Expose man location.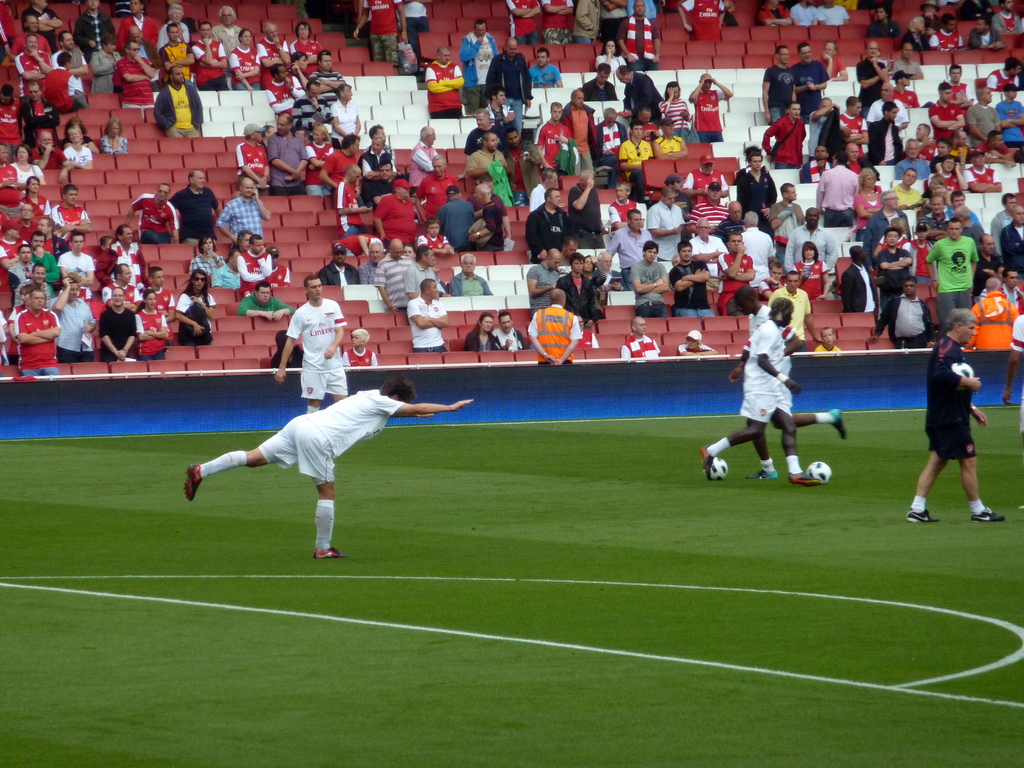
Exposed at x1=737, y1=211, x2=774, y2=271.
